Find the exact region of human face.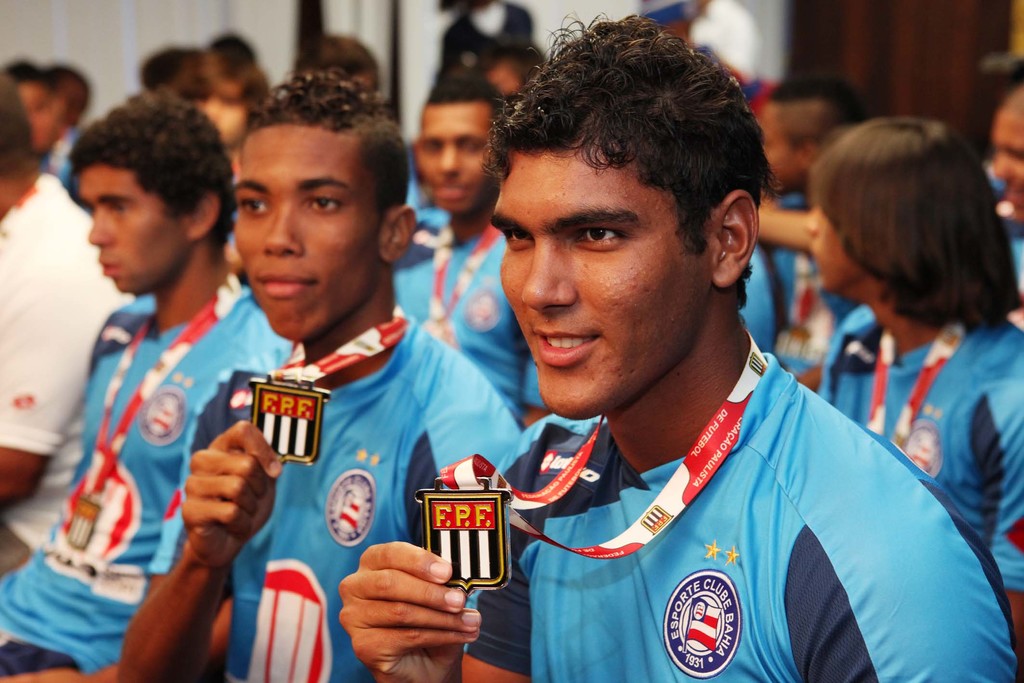
Exact region: 414, 99, 486, 210.
